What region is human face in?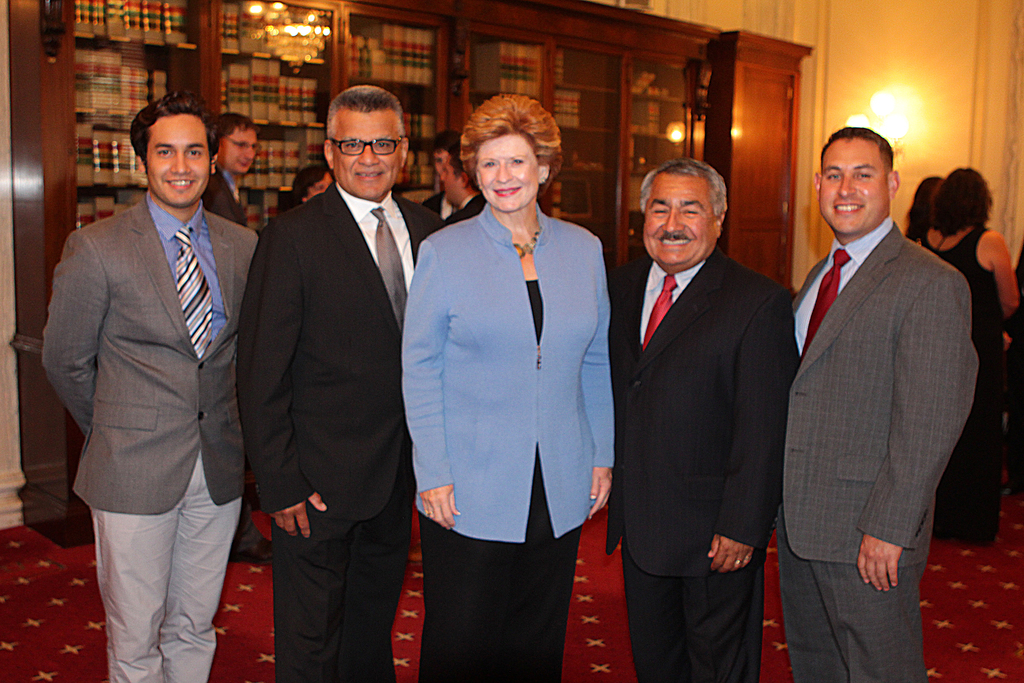
821,142,886,231.
